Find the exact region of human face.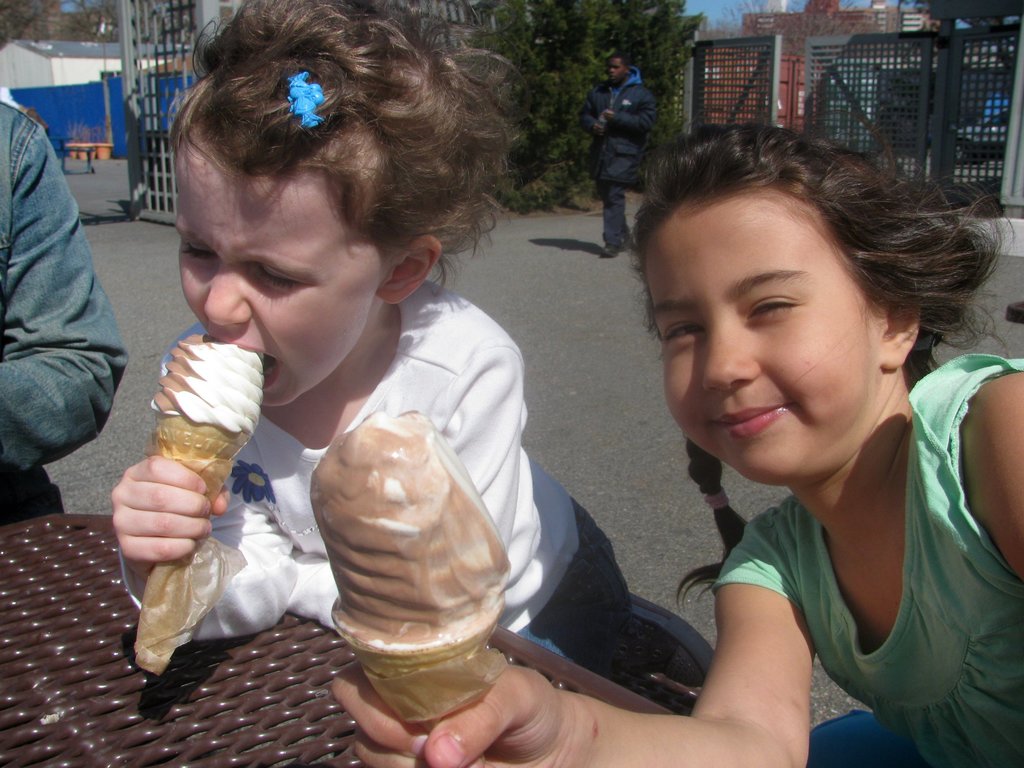
Exact region: {"x1": 166, "y1": 129, "x2": 370, "y2": 407}.
